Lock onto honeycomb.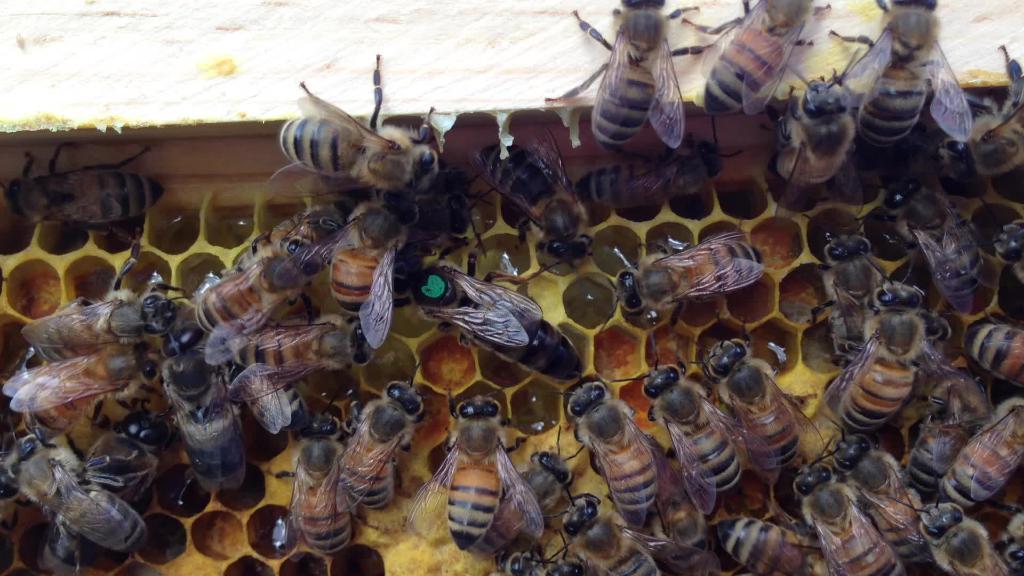
Locked: 0, 125, 1023, 572.
